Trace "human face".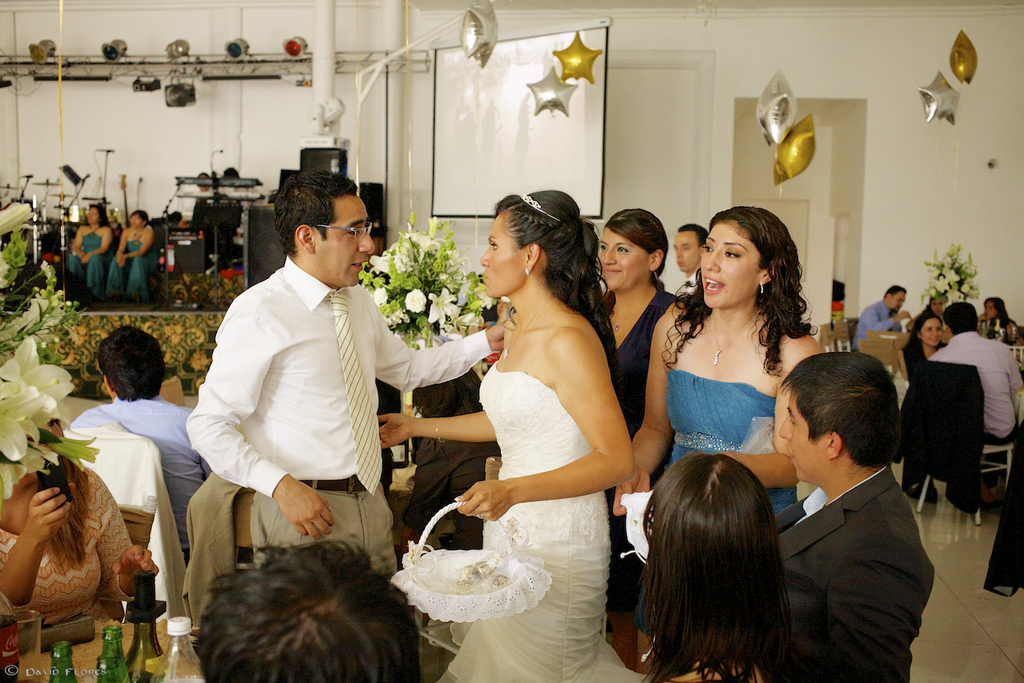
Traced to 671/231/702/273.
